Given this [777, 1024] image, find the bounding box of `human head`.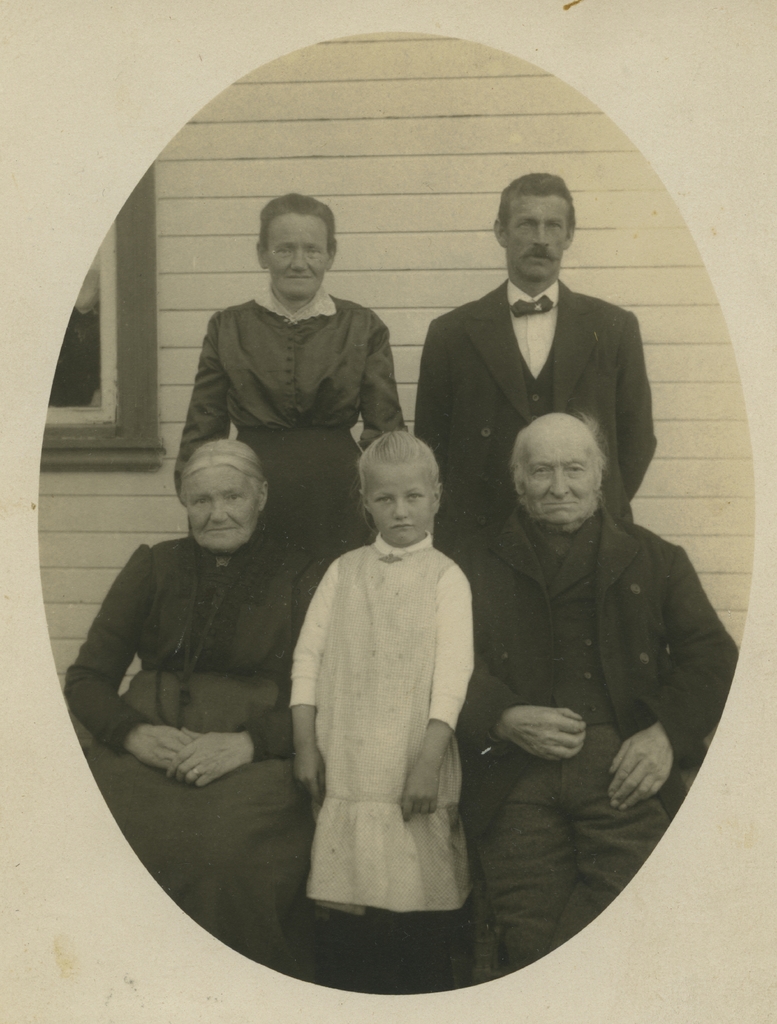
489 168 575 282.
